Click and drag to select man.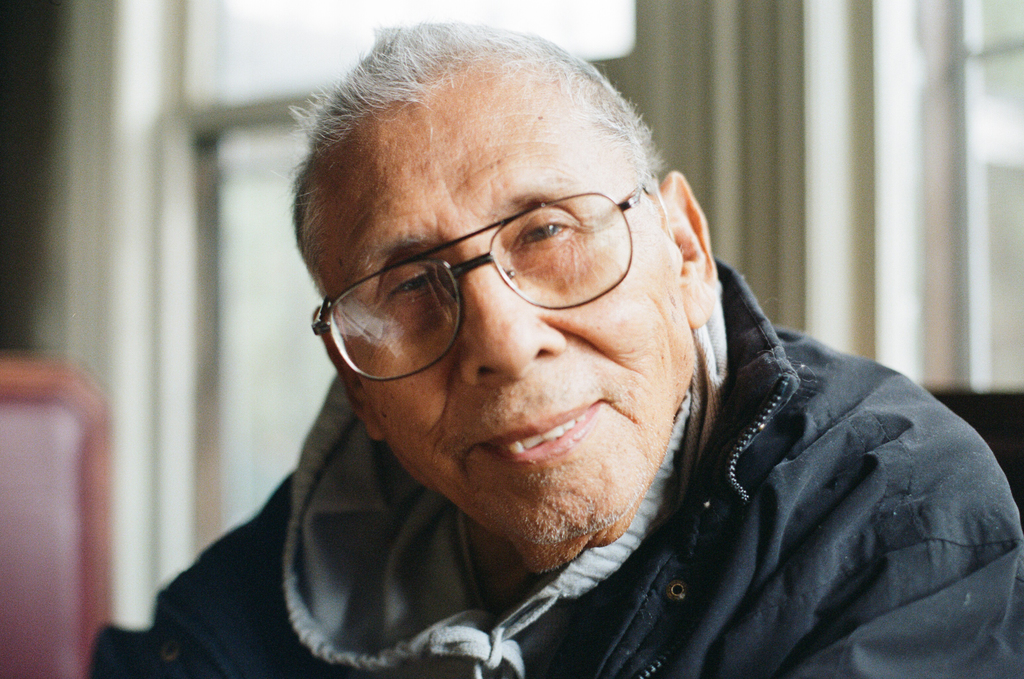
Selection: 79 18 1022 678.
